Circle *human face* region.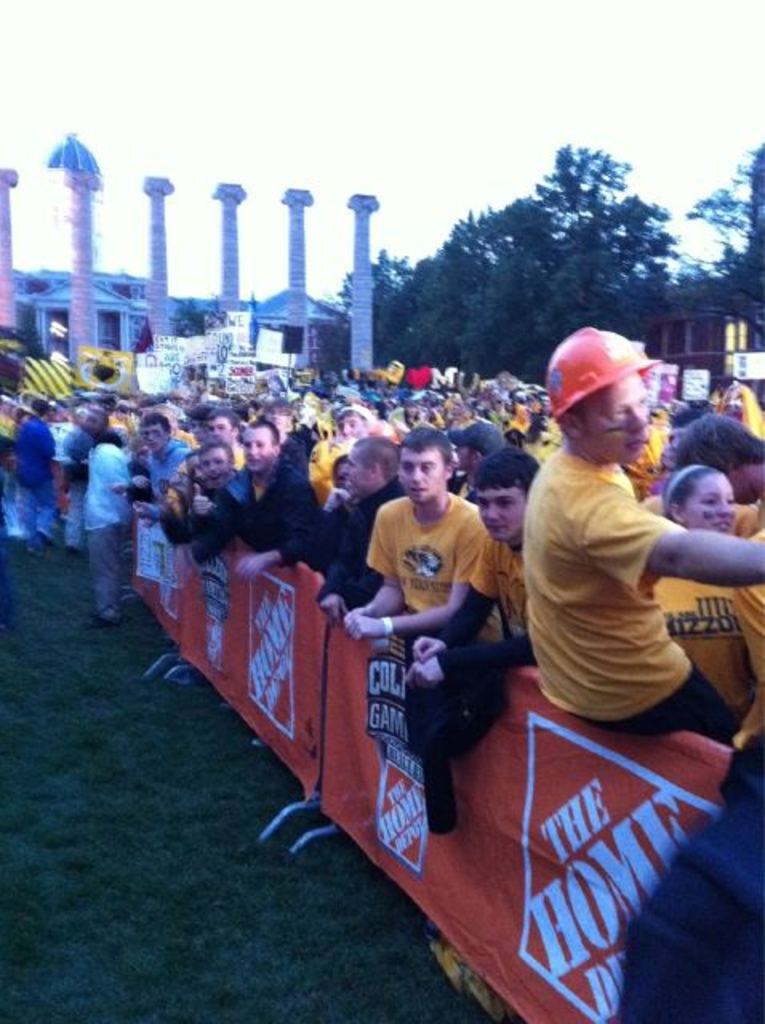
Region: (x1=136, y1=421, x2=163, y2=450).
